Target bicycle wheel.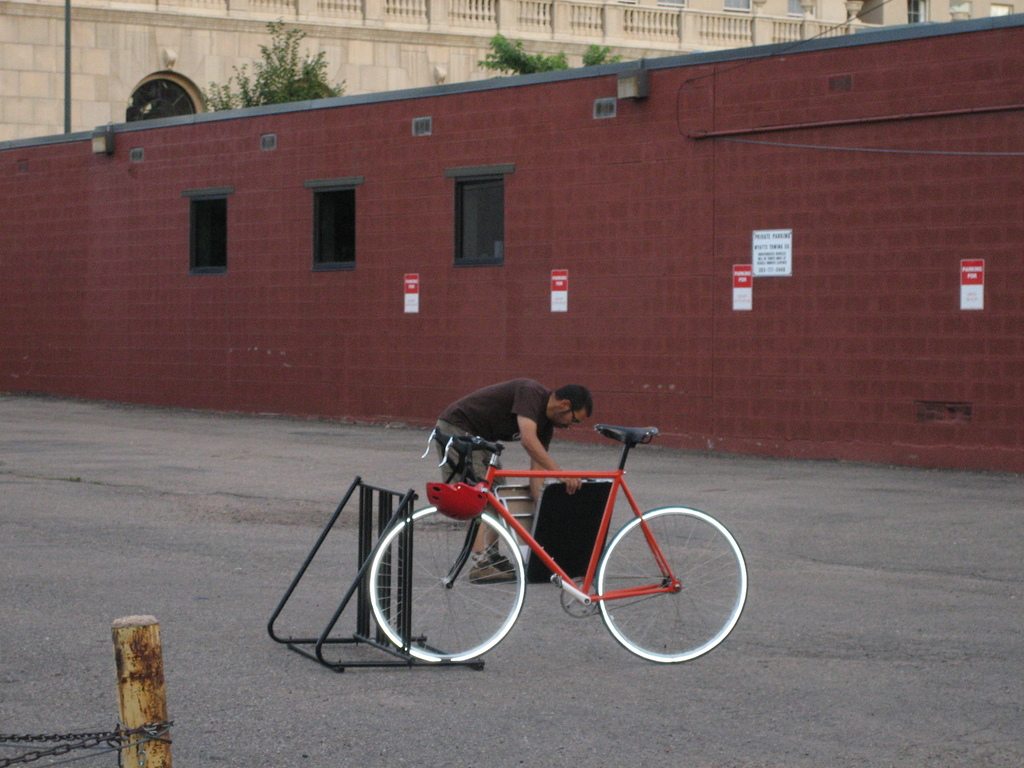
Target region: 598,506,748,663.
